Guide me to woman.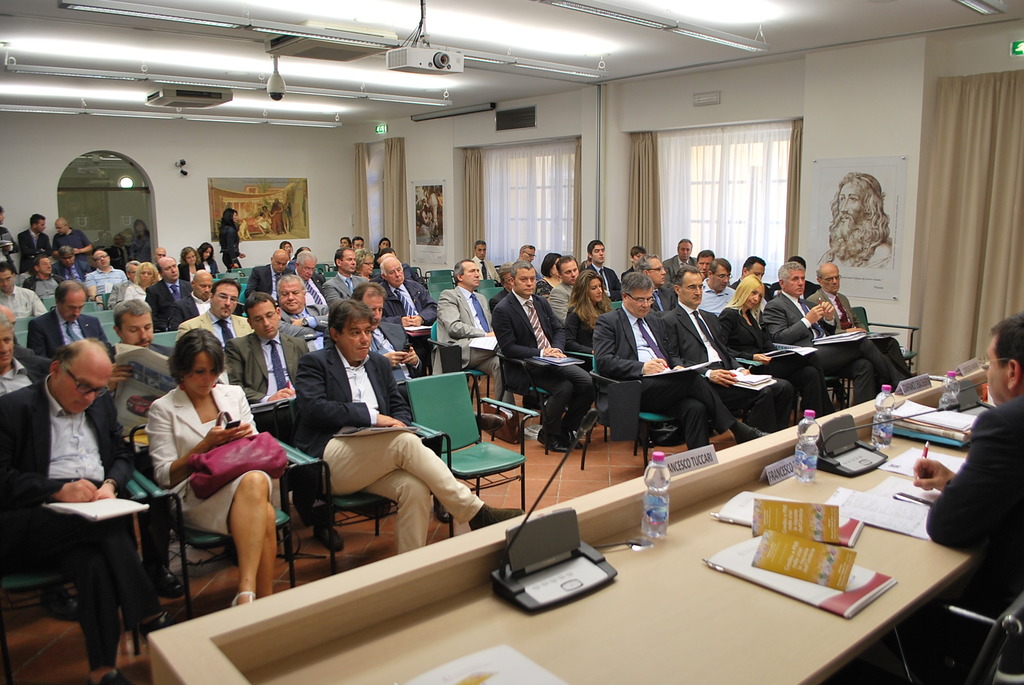
Guidance: 135 219 153 262.
